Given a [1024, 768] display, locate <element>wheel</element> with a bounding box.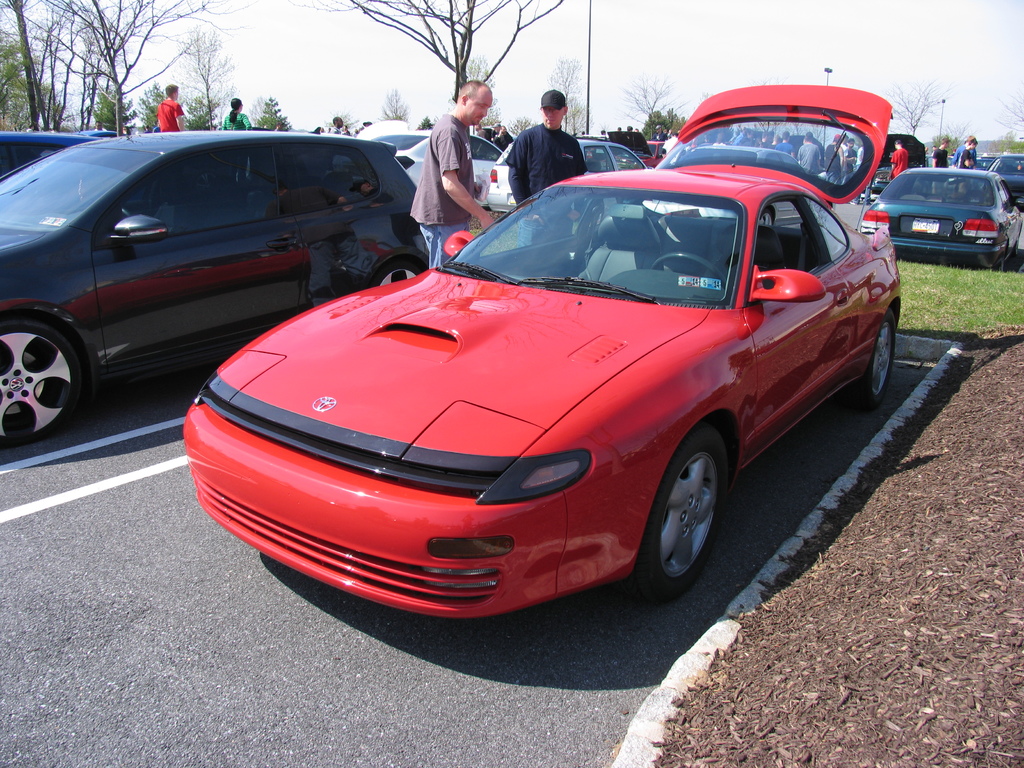
Located: {"x1": 120, "y1": 205, "x2": 131, "y2": 220}.
